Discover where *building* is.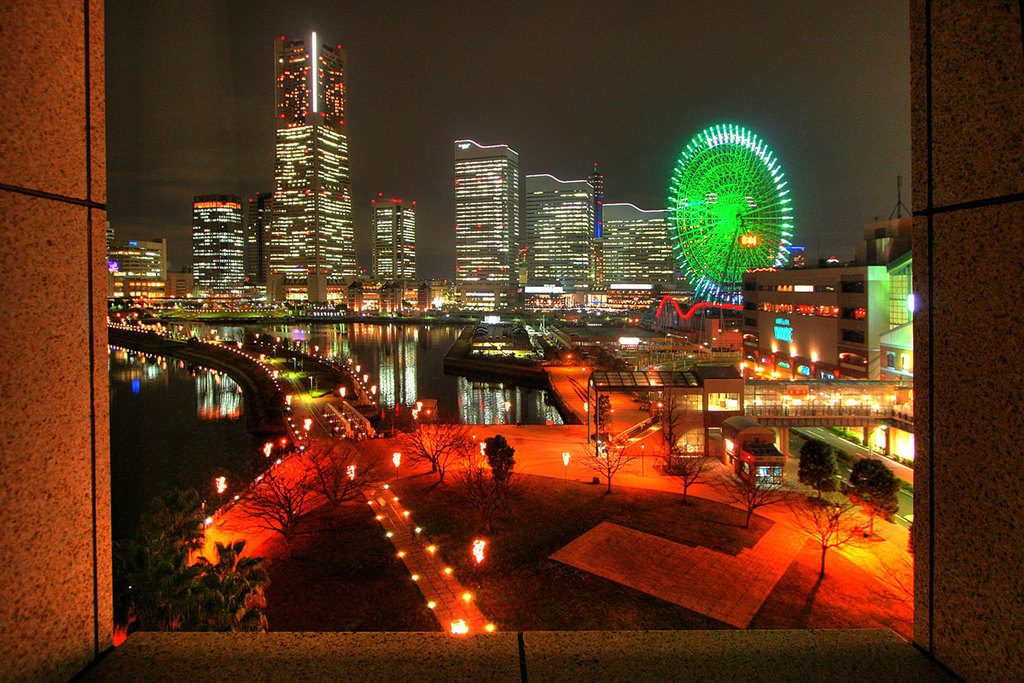
Discovered at <region>271, 29, 356, 300</region>.
